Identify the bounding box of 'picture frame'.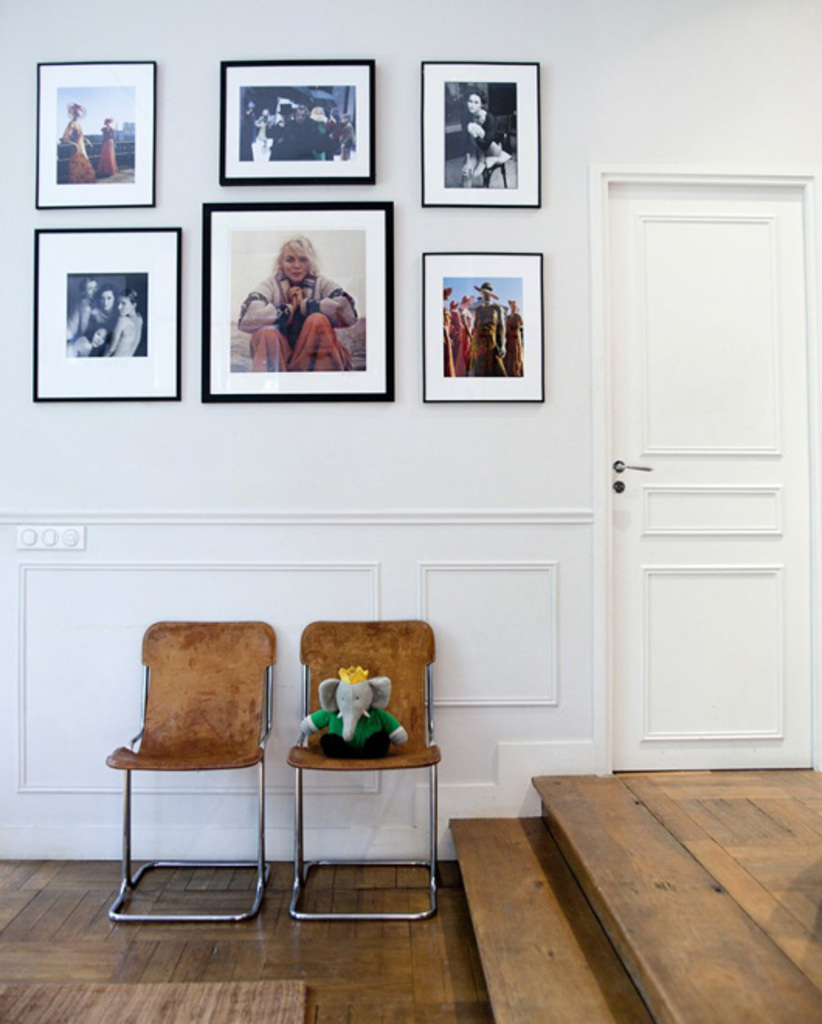
[x1=216, y1=53, x2=372, y2=189].
